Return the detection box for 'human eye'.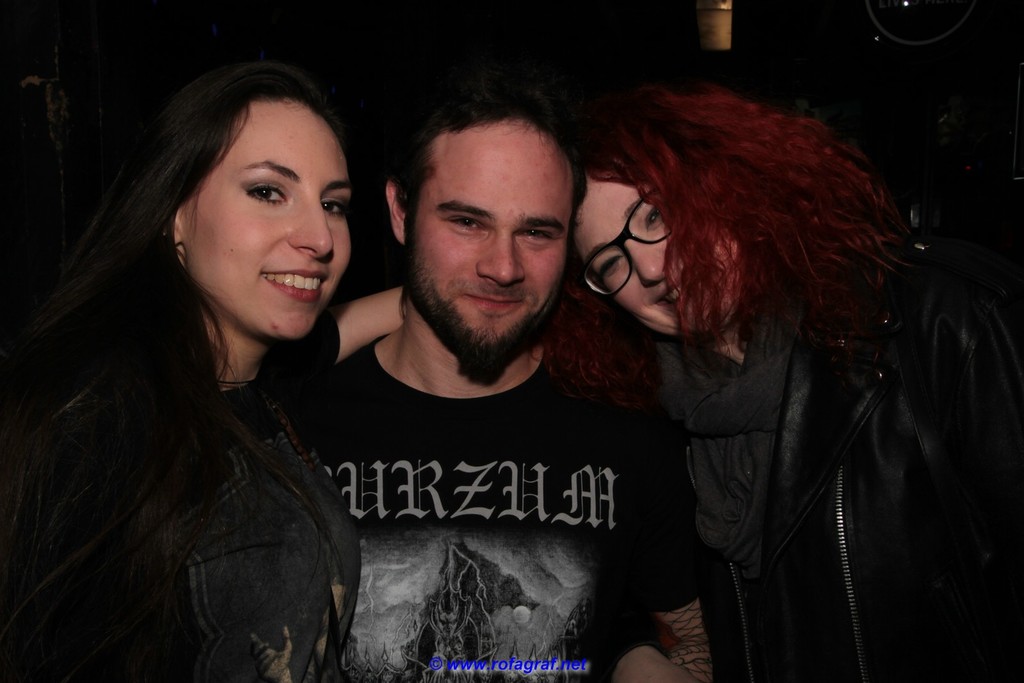
pyautogui.locateOnScreen(320, 195, 350, 221).
